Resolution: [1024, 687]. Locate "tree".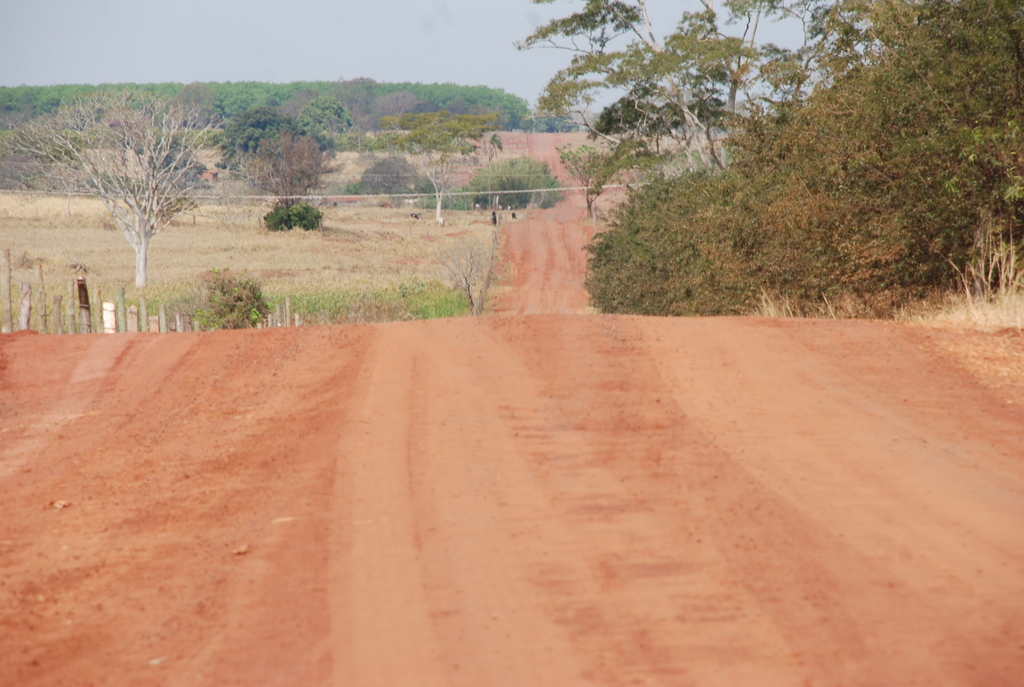
<bbox>49, 72, 216, 289</bbox>.
